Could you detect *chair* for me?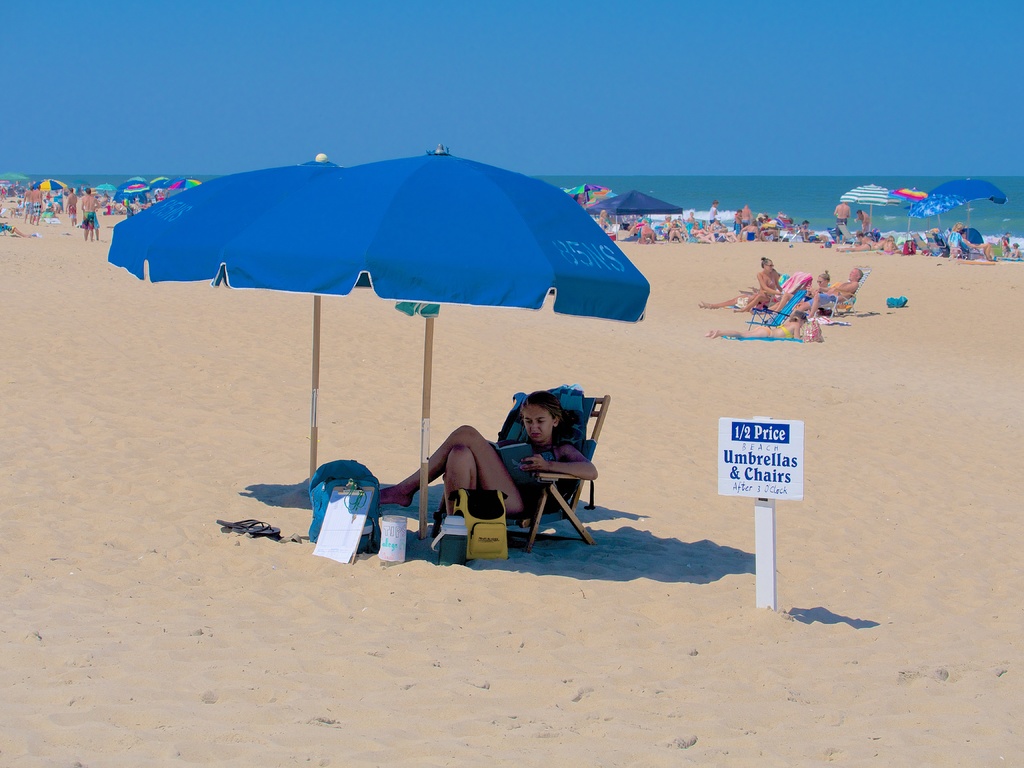
Detection result: pyautogui.locateOnScreen(745, 270, 804, 310).
